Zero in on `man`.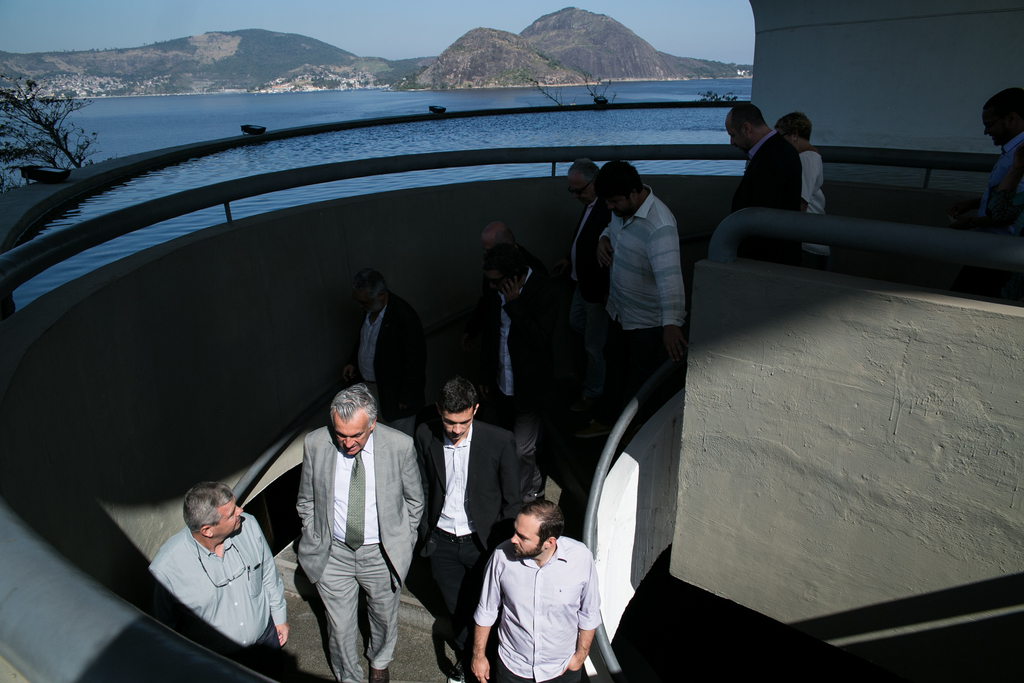
Zeroed in: 451 213 582 500.
